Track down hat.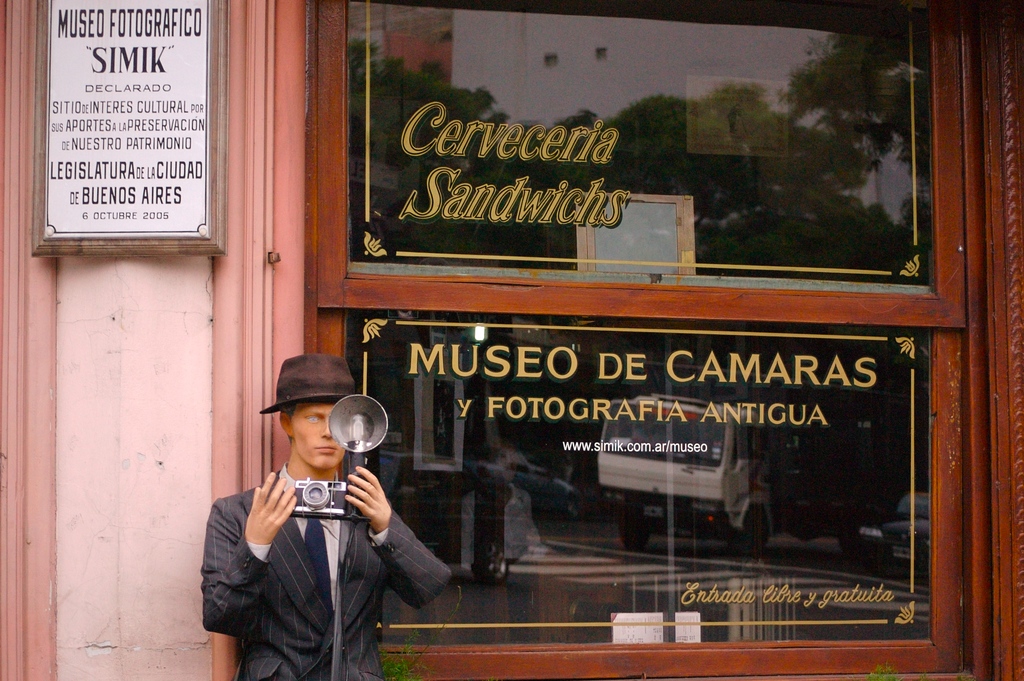
Tracked to region(259, 352, 358, 413).
